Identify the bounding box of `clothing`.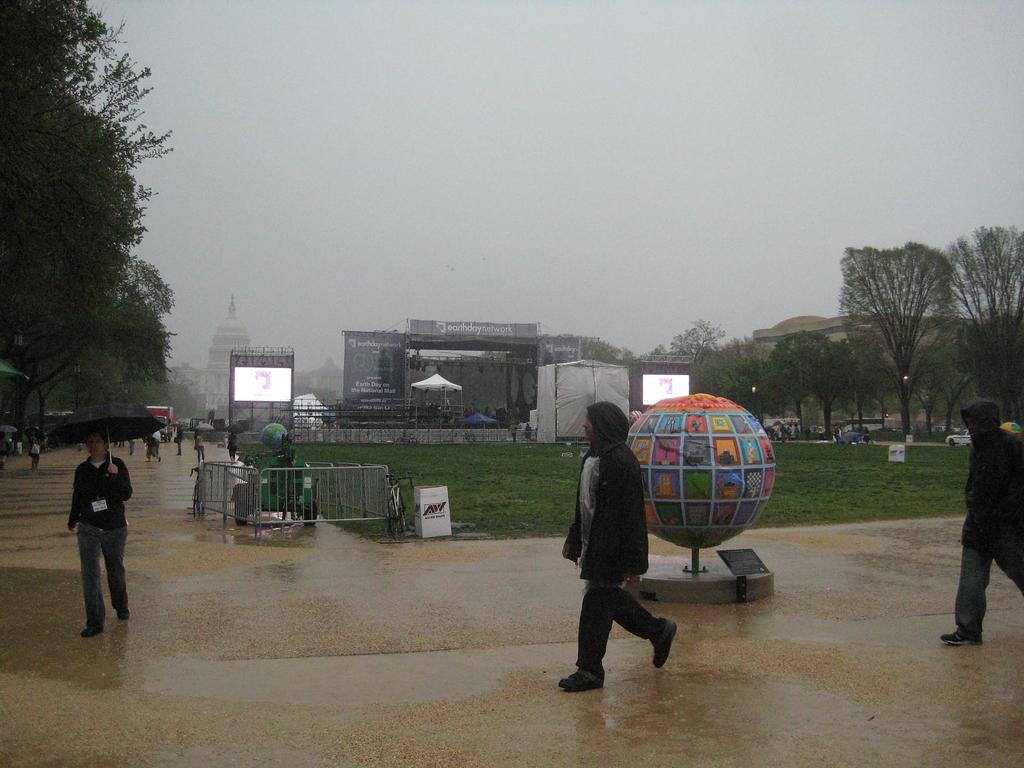
Rect(522, 421, 534, 442).
